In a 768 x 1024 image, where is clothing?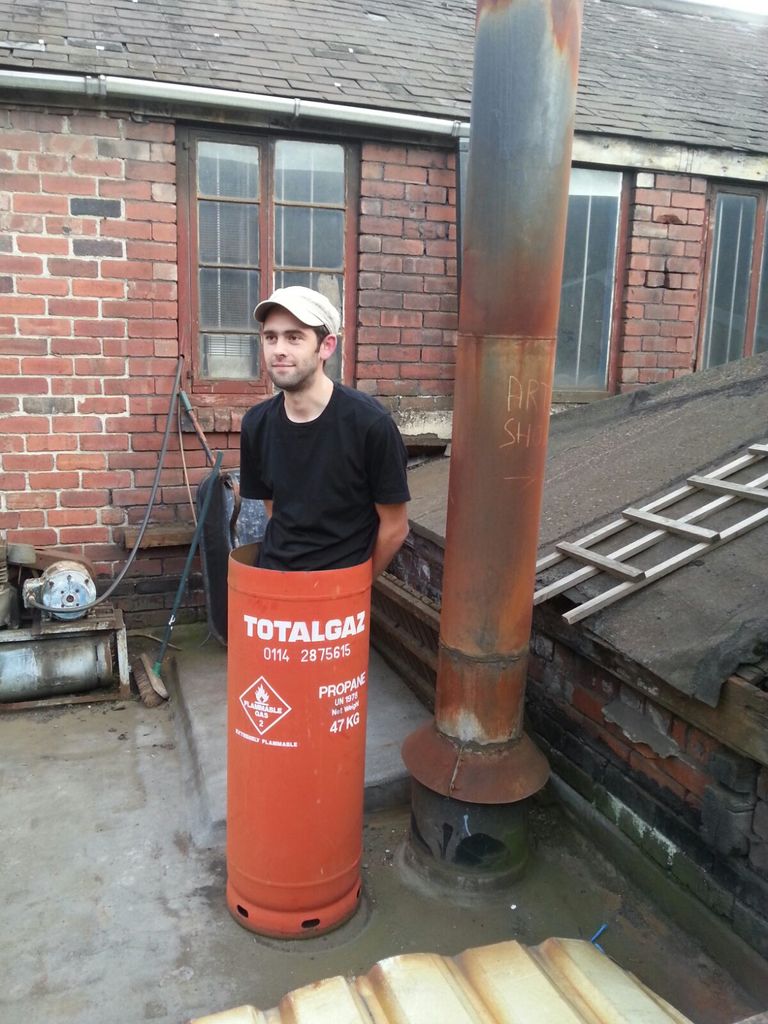
[214,321,417,597].
